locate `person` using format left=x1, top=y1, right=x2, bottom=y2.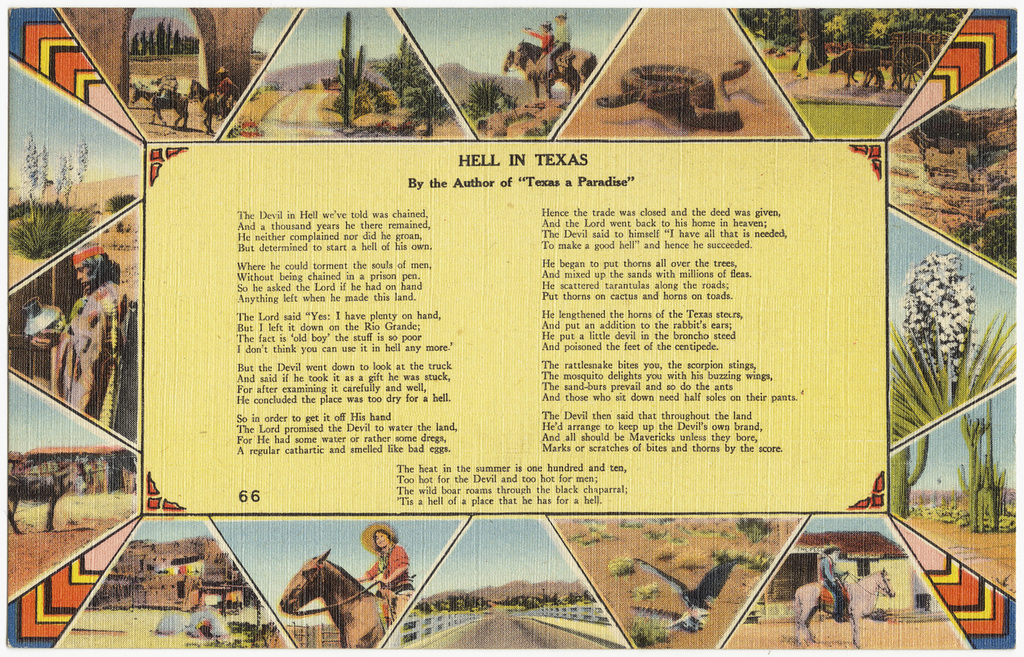
left=795, top=29, right=808, bottom=76.
